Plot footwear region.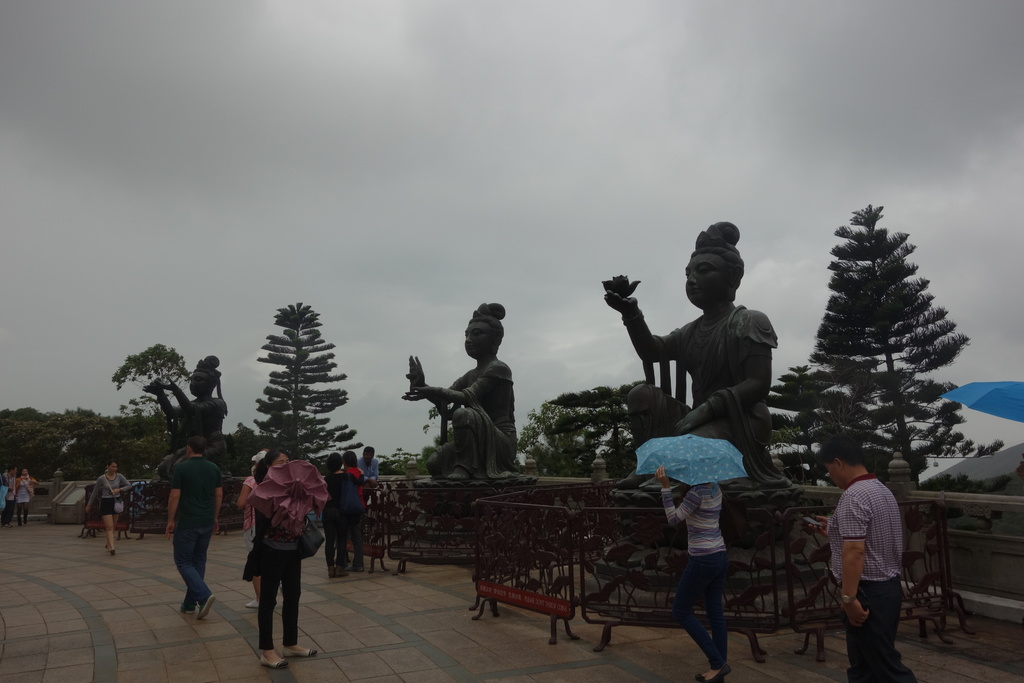
Plotted at 696 666 724 682.
